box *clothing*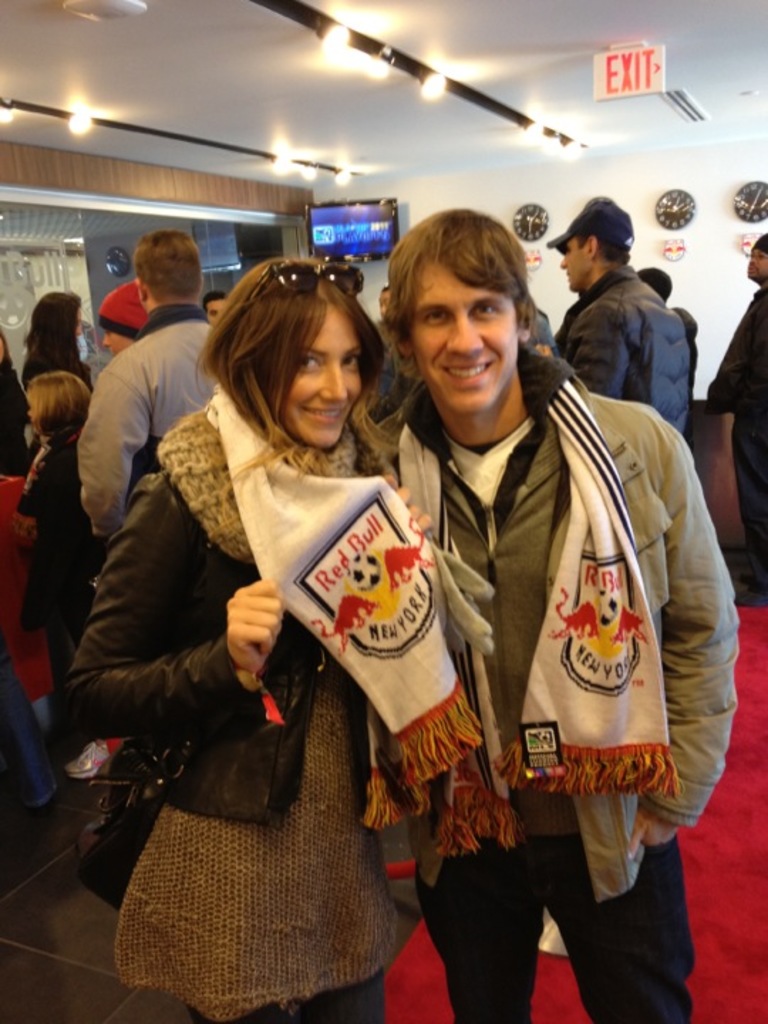
BBox(378, 330, 742, 897)
